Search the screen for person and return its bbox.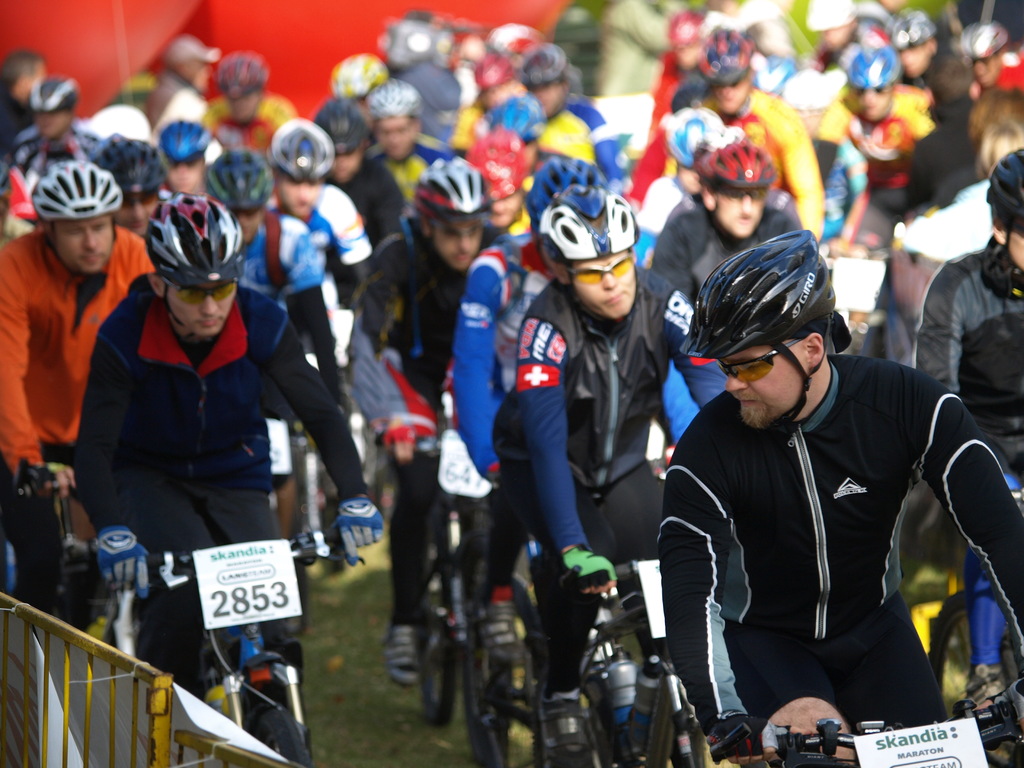
Found: left=0, top=150, right=164, bottom=552.
